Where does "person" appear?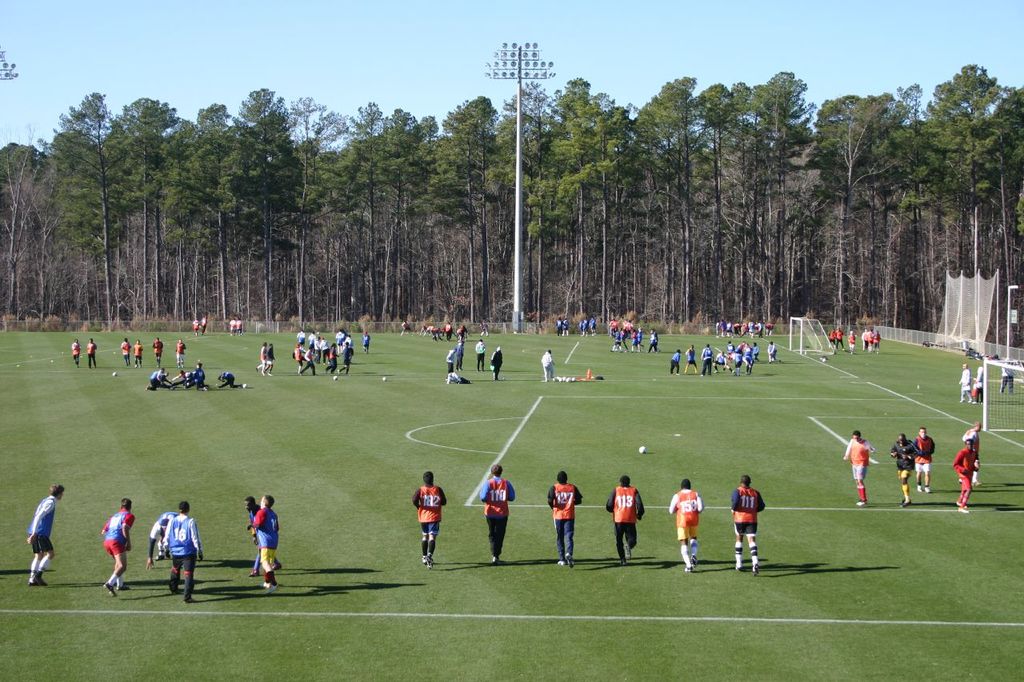
Appears at [244, 499, 282, 588].
